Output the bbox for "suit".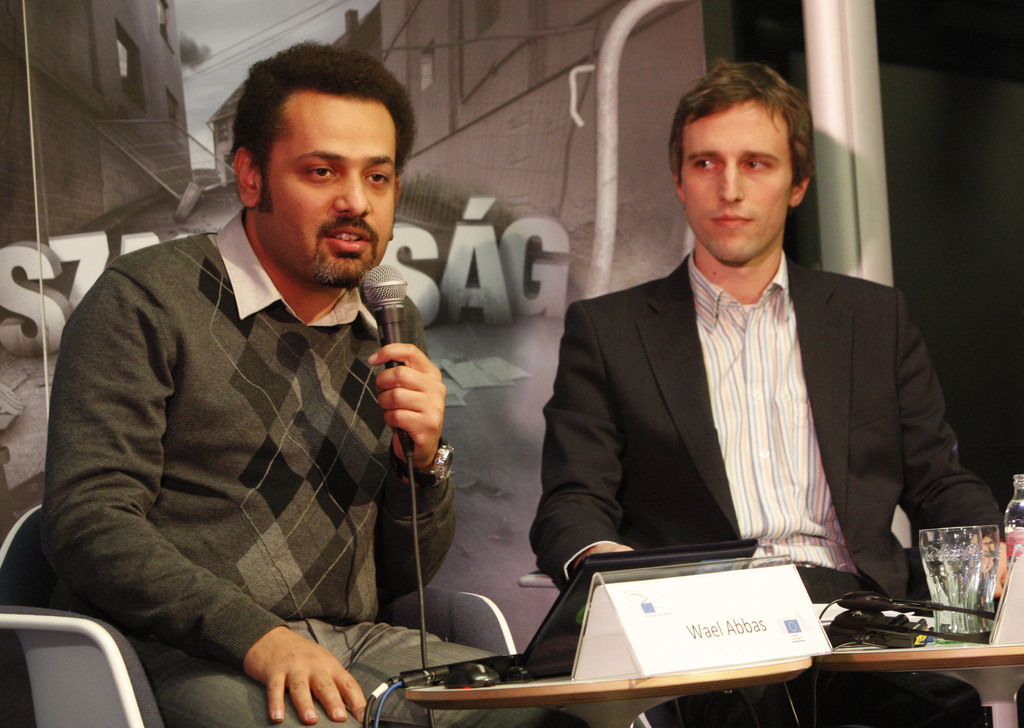
[525,248,1006,727].
